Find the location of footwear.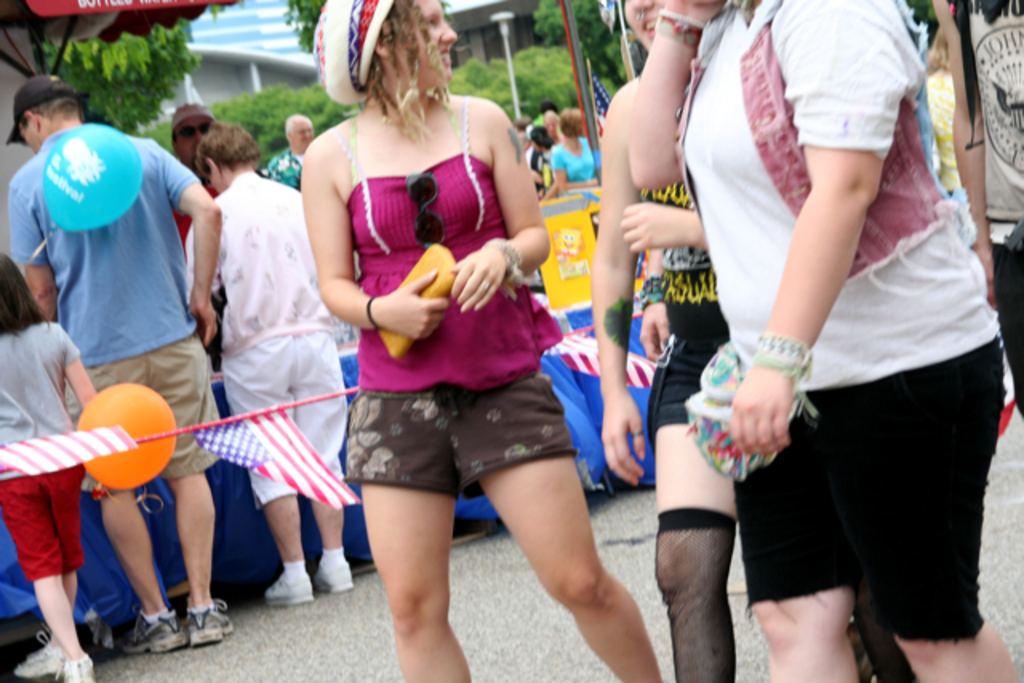
Location: region(11, 630, 66, 677).
